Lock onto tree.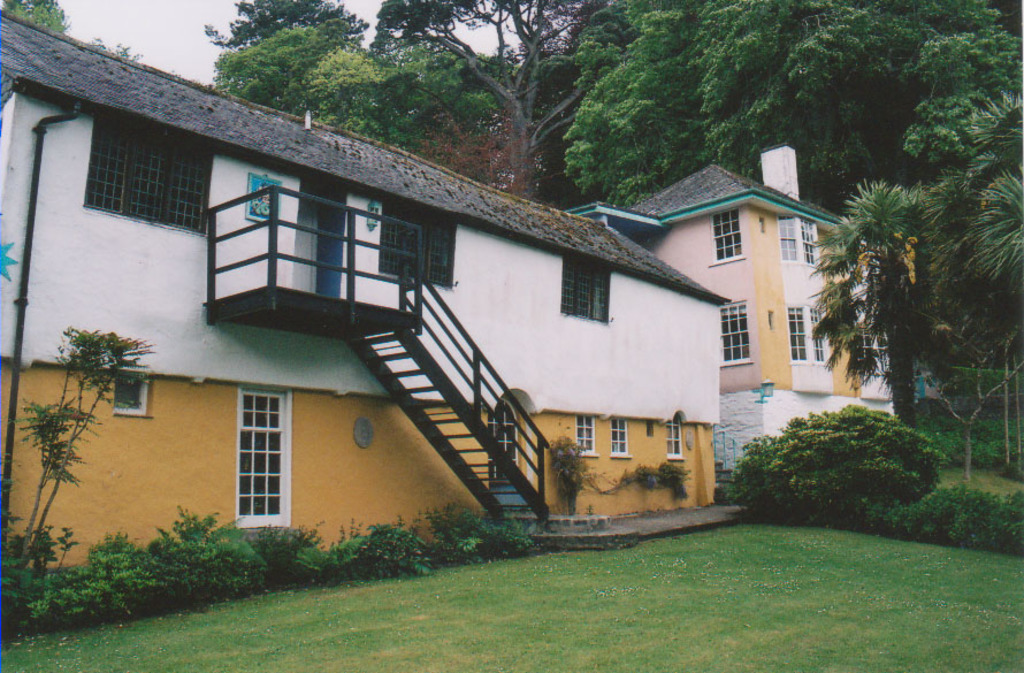
Locked: bbox=(0, 0, 67, 37).
